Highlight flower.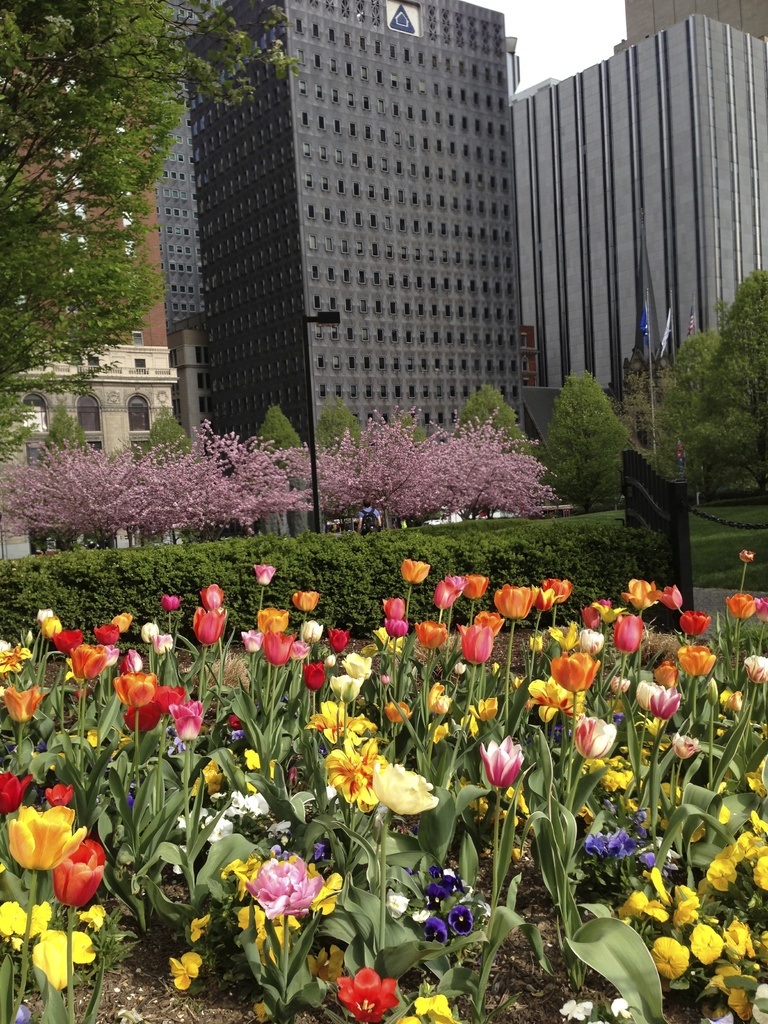
Highlighted region: select_region(337, 970, 395, 1022).
